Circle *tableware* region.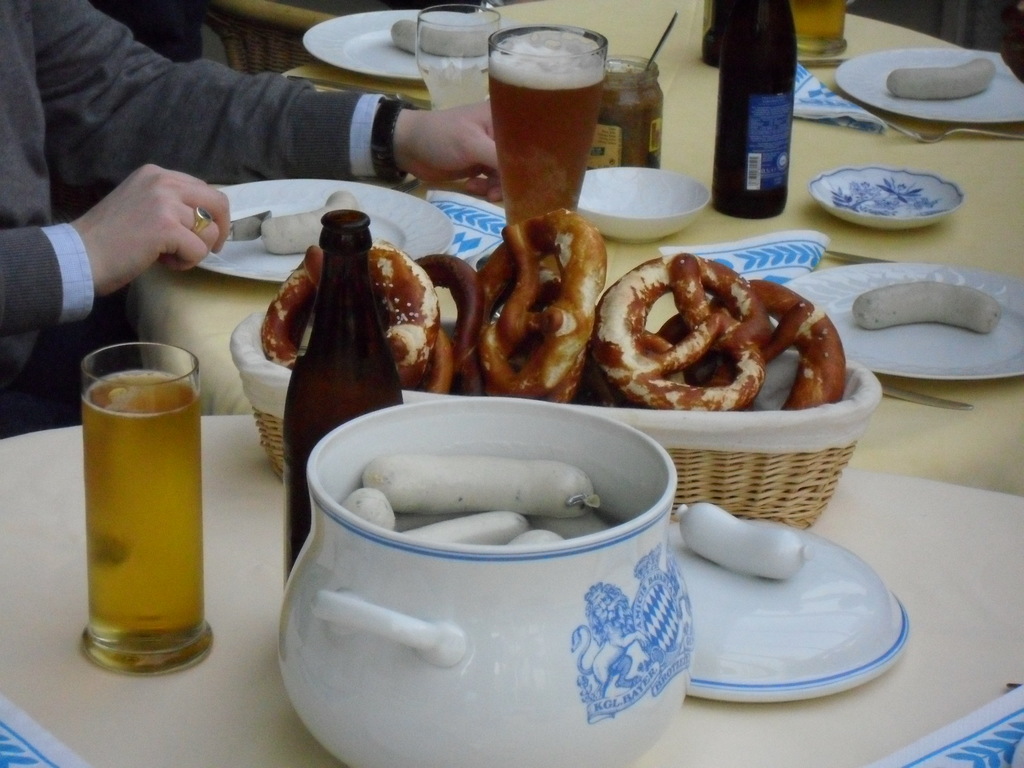
Region: bbox(835, 42, 1023, 130).
